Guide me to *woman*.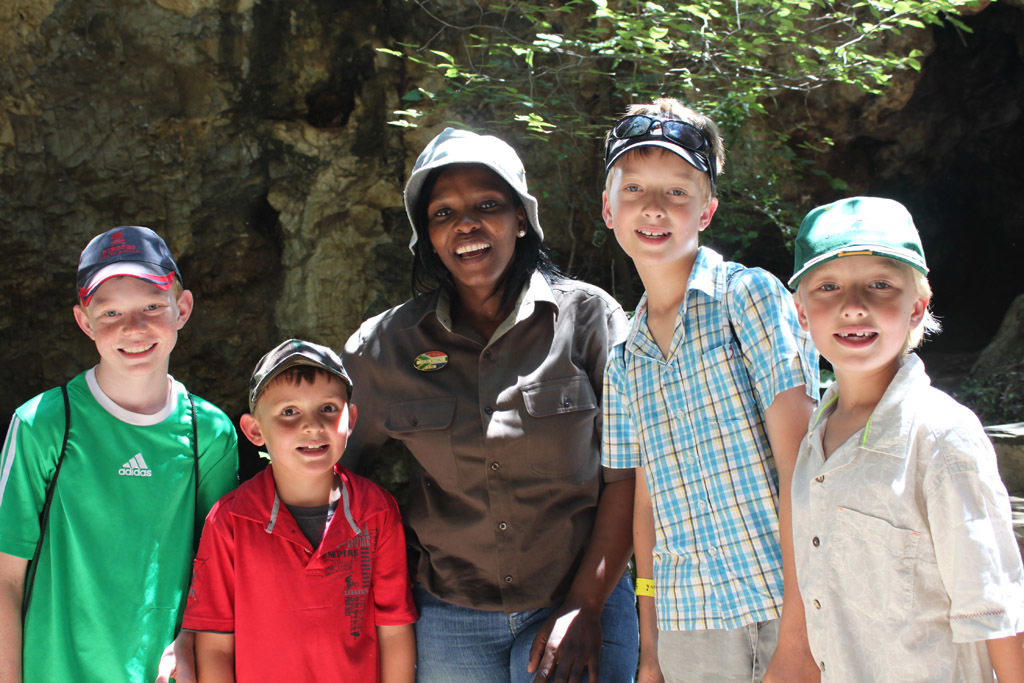
Guidance: [335,130,638,682].
